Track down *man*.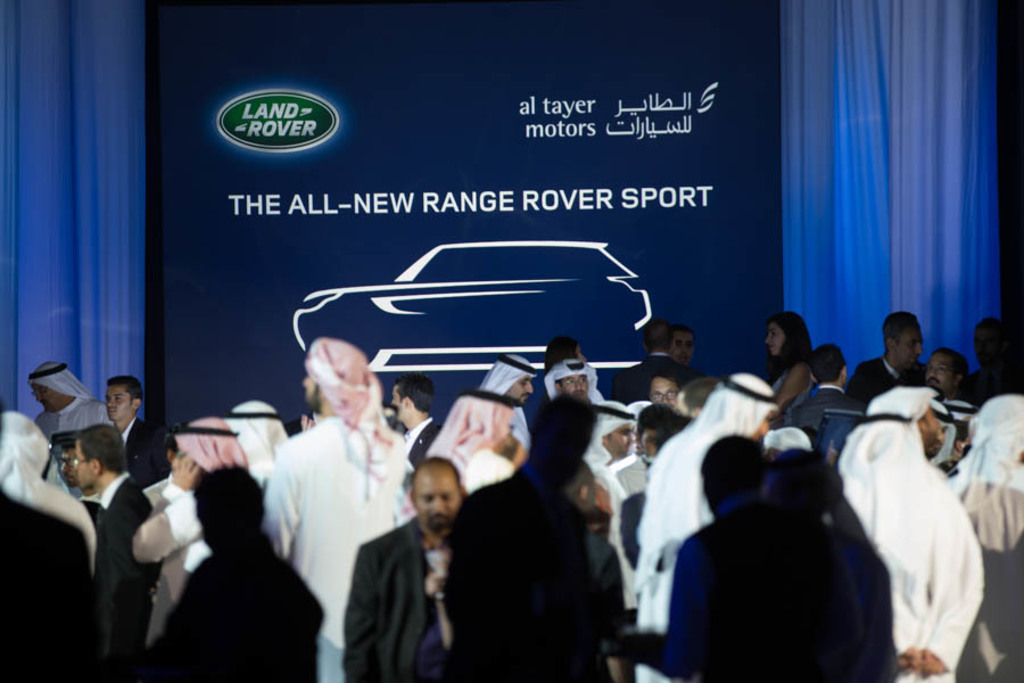
Tracked to [x1=578, y1=400, x2=637, y2=611].
